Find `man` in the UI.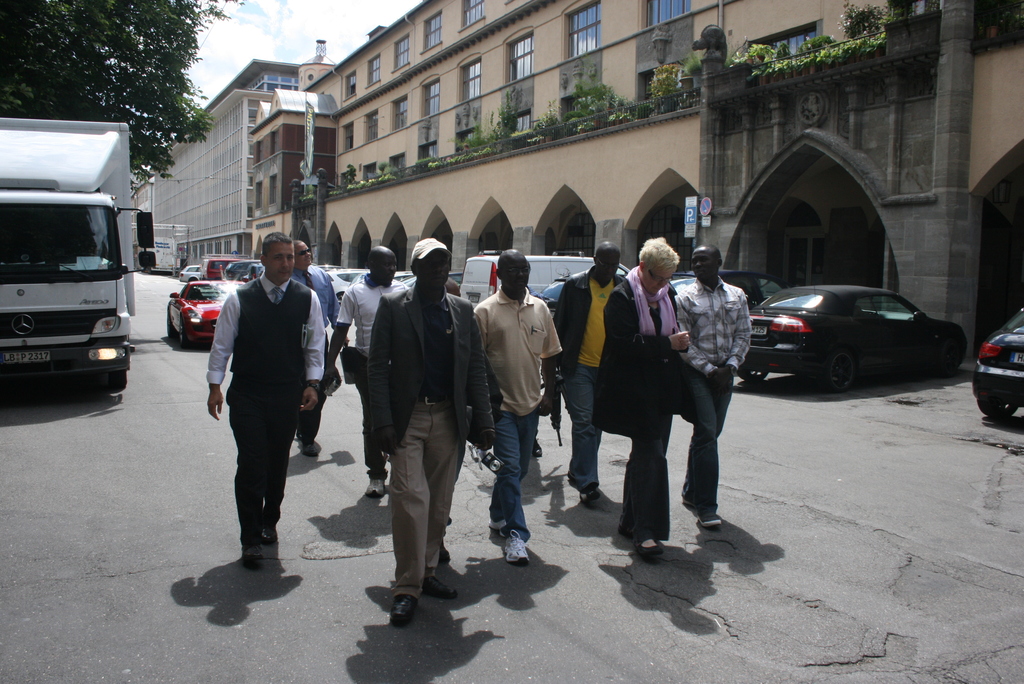
UI element at BBox(289, 242, 342, 457).
